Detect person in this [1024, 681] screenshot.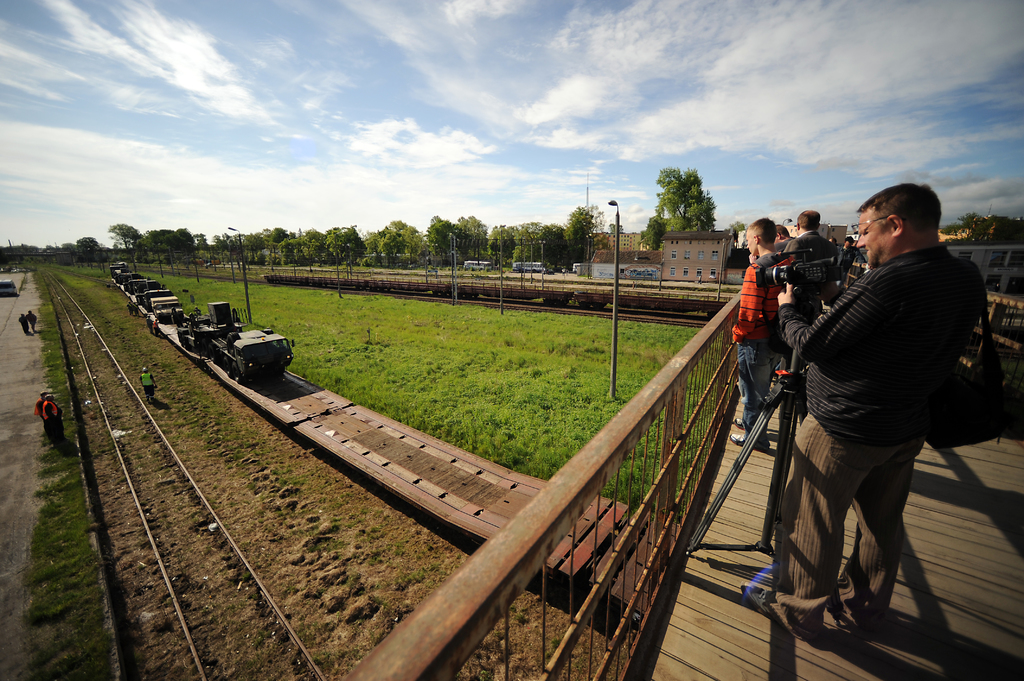
Detection: 139/366/159/405.
